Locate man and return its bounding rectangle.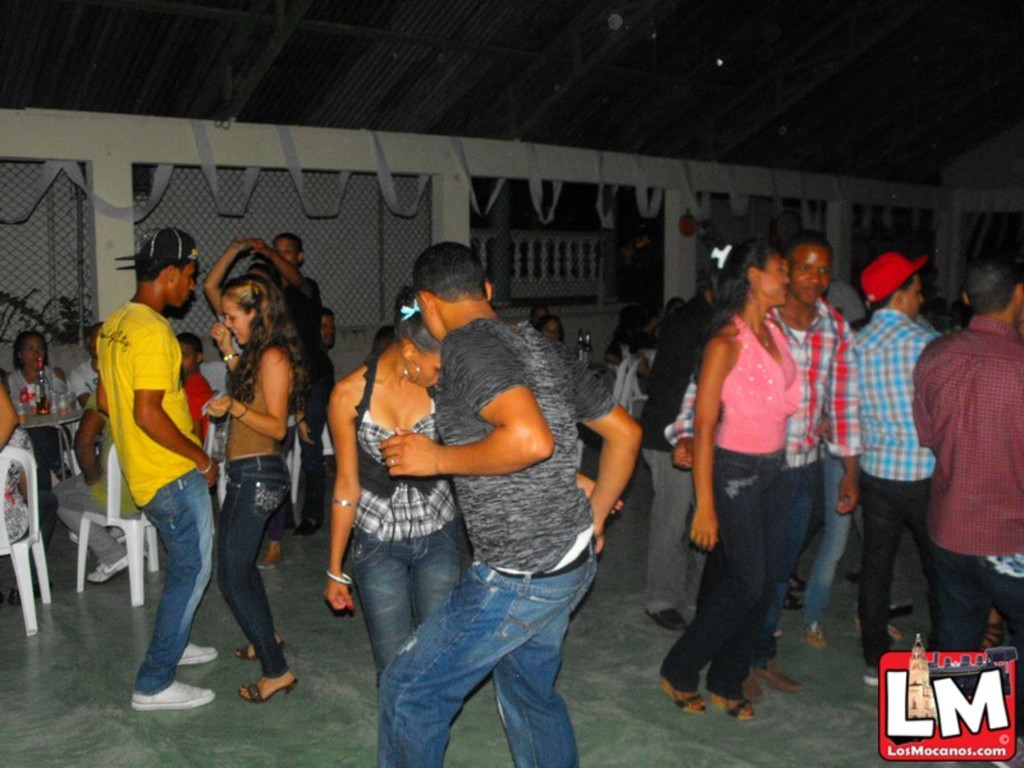
<bbox>850, 250, 940, 685</bbox>.
